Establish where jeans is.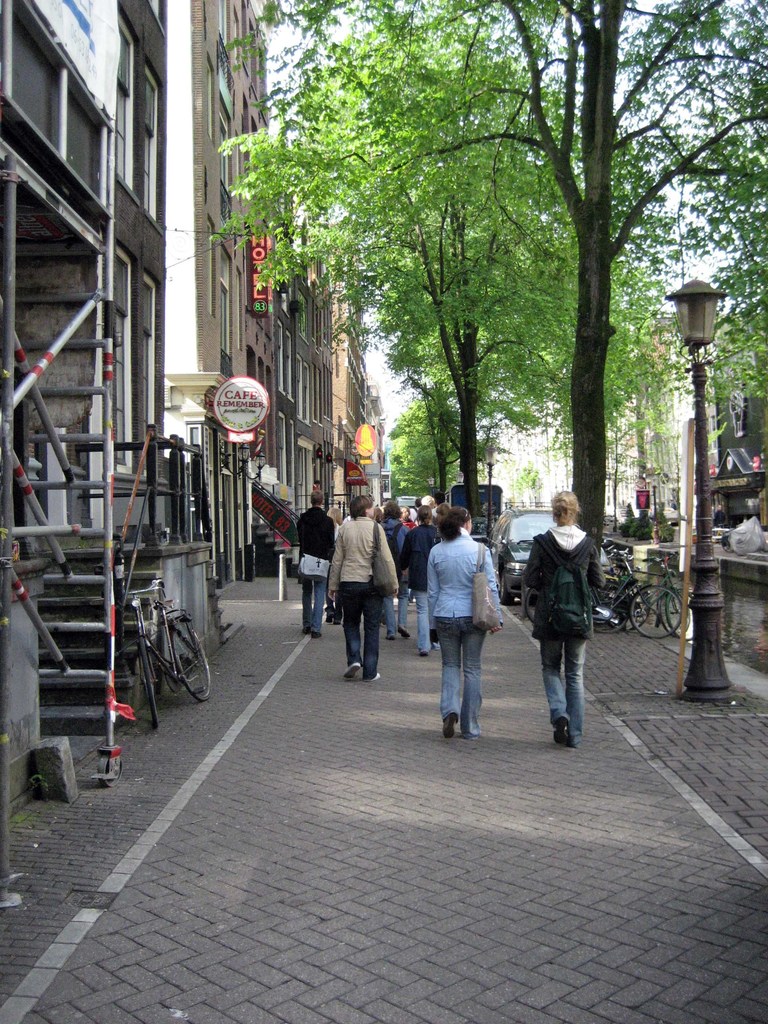
Established at 342,594,385,673.
